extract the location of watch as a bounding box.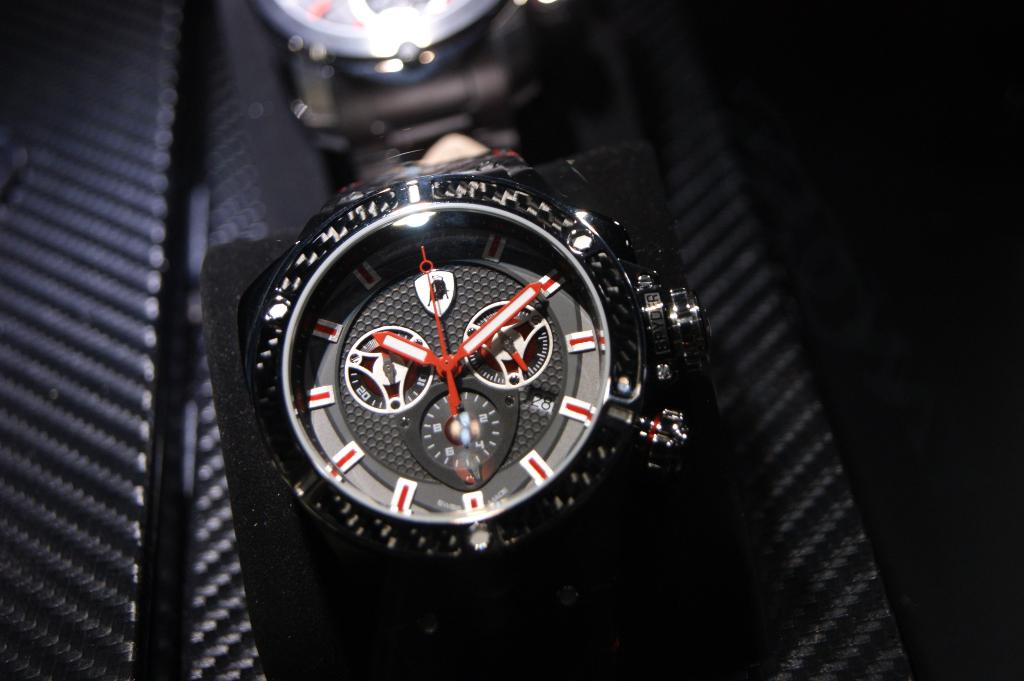
select_region(250, 0, 523, 193).
